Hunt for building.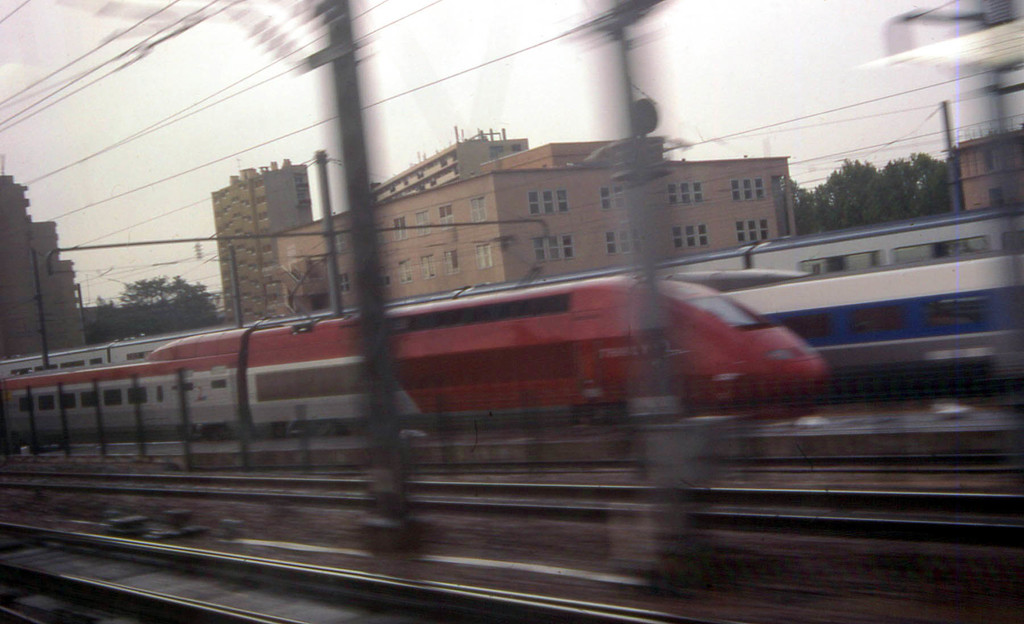
Hunted down at bbox(0, 176, 87, 361).
